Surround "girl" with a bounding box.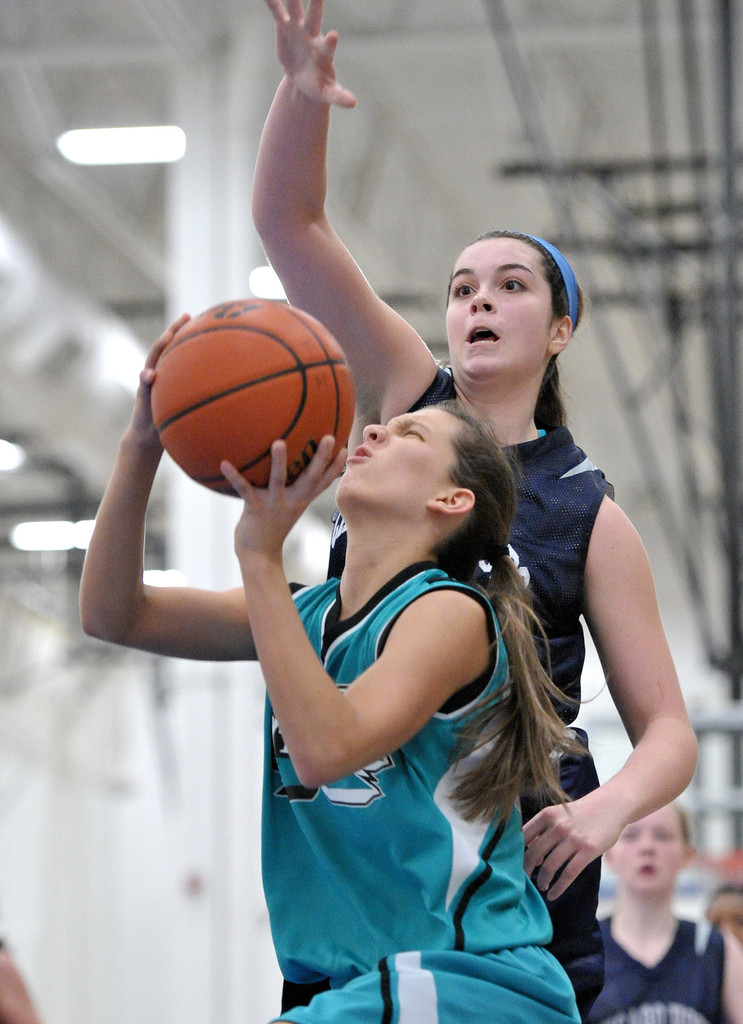
594, 790, 738, 1021.
